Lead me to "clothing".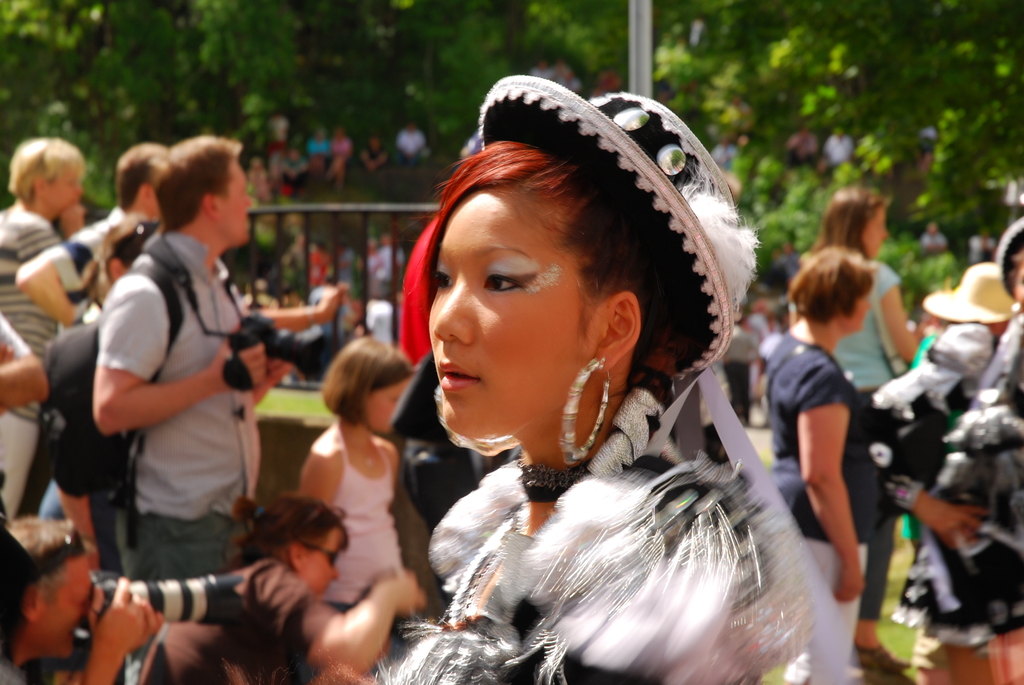
Lead to [x1=87, y1=219, x2=259, y2=591].
